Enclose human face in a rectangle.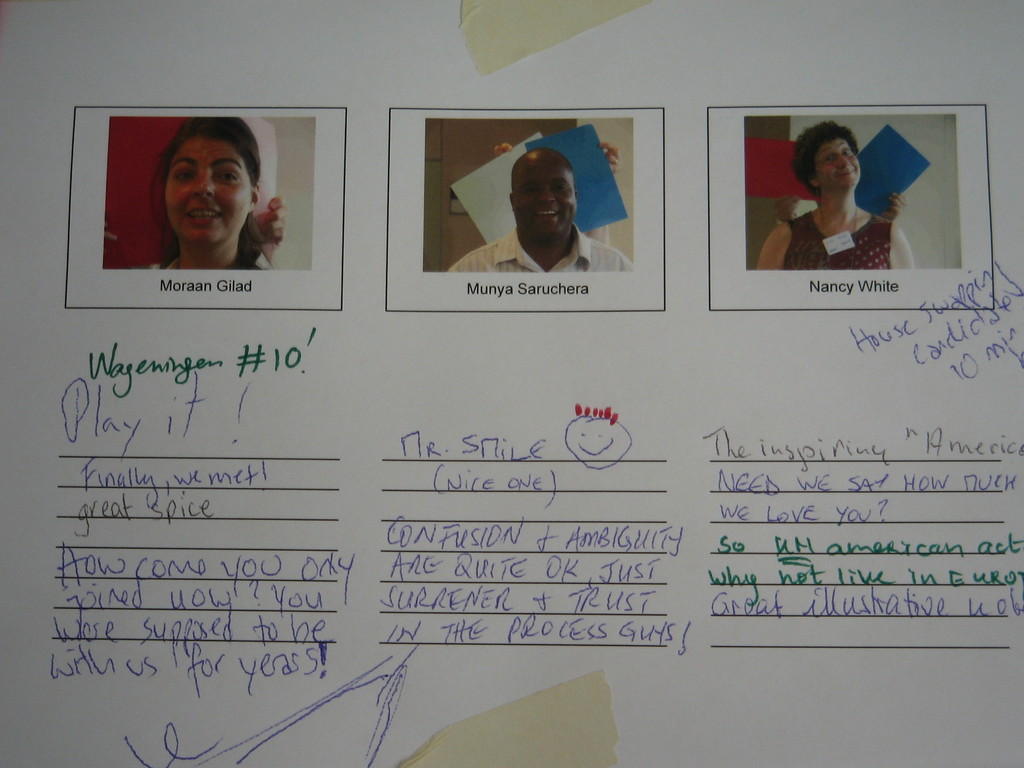
box=[812, 139, 861, 189].
